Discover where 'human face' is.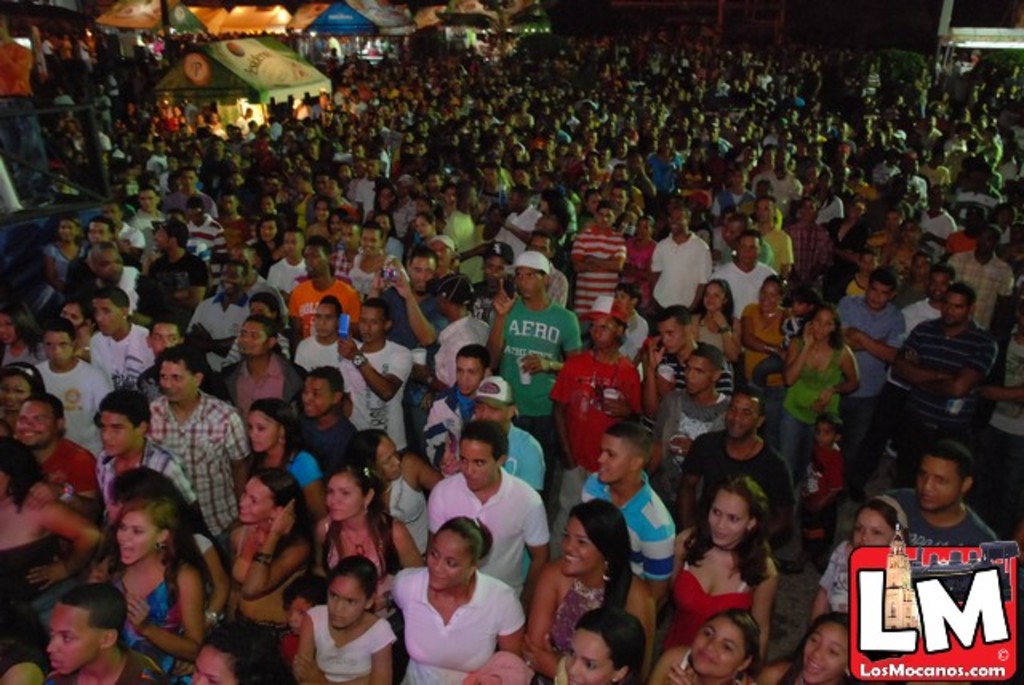
Discovered at (left=635, top=218, right=650, bottom=237).
